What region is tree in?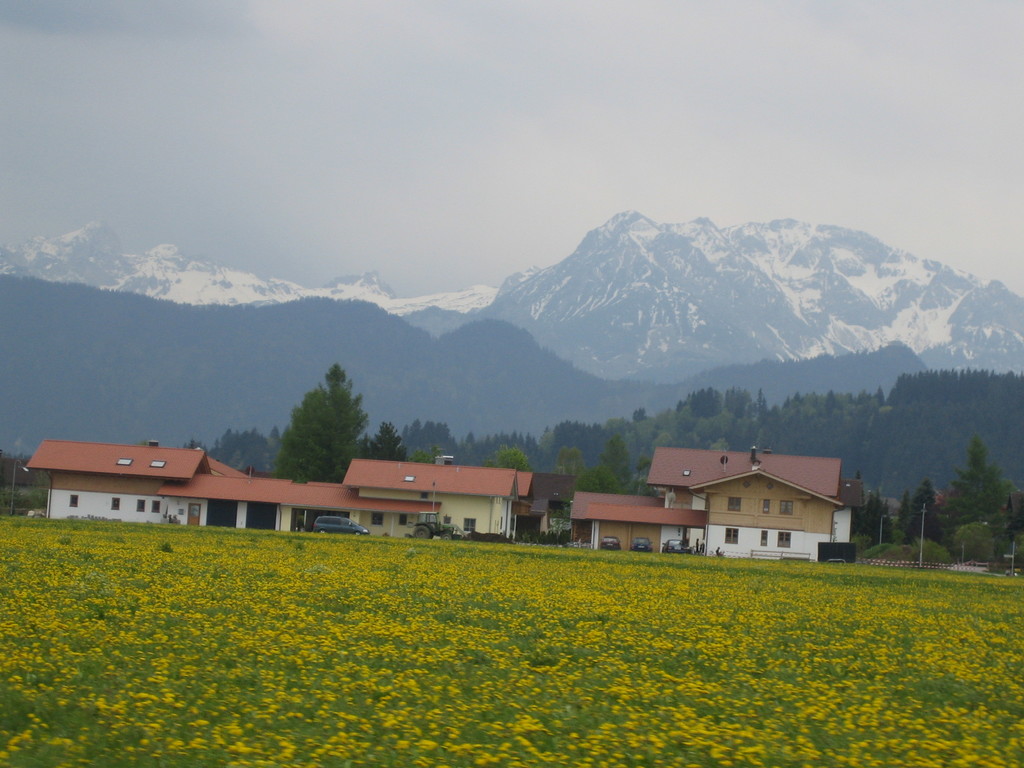
[x1=600, y1=434, x2=627, y2=481].
